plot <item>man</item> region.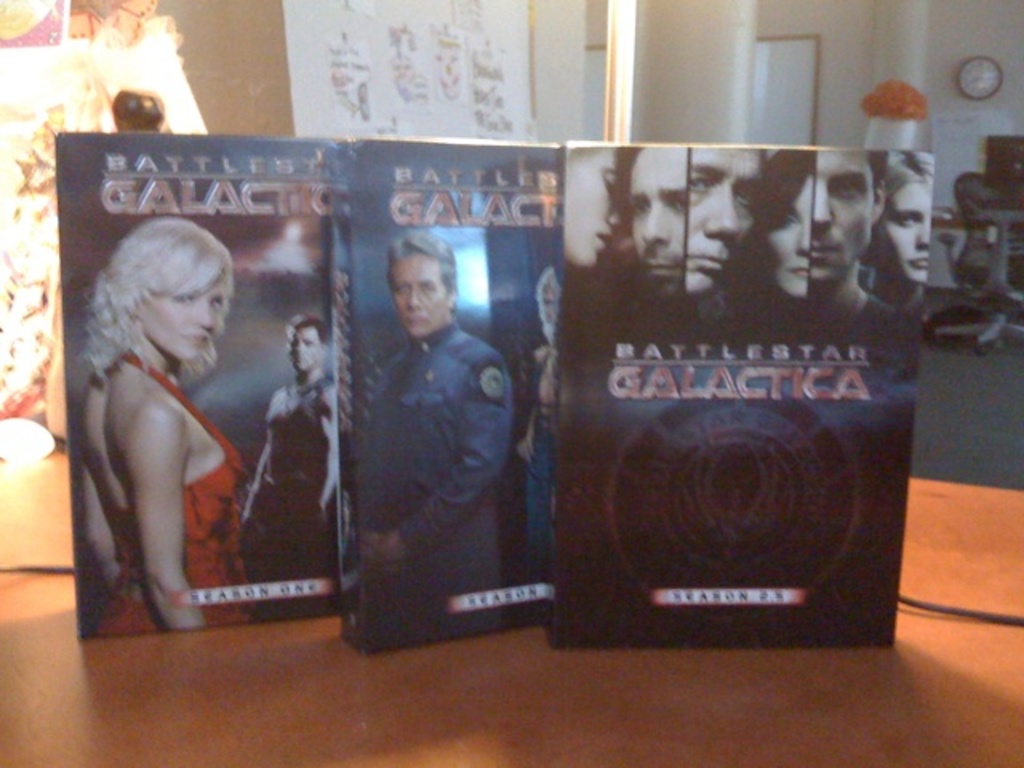
Plotted at BBox(677, 149, 770, 355).
